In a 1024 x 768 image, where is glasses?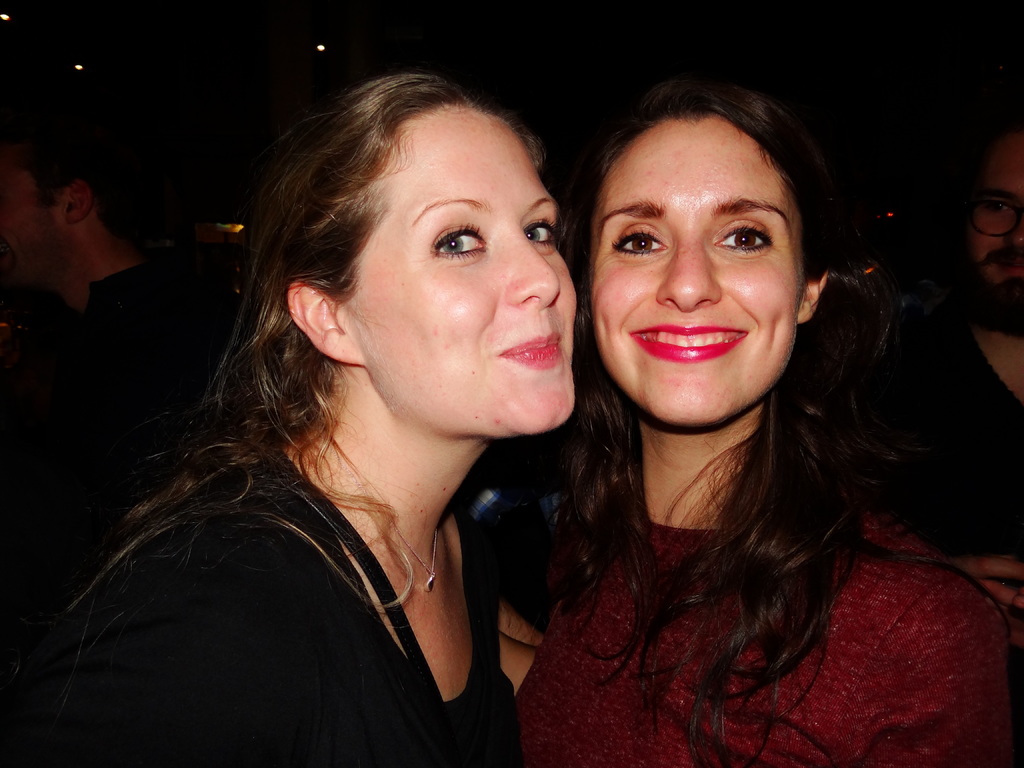
locate(959, 190, 1023, 236).
